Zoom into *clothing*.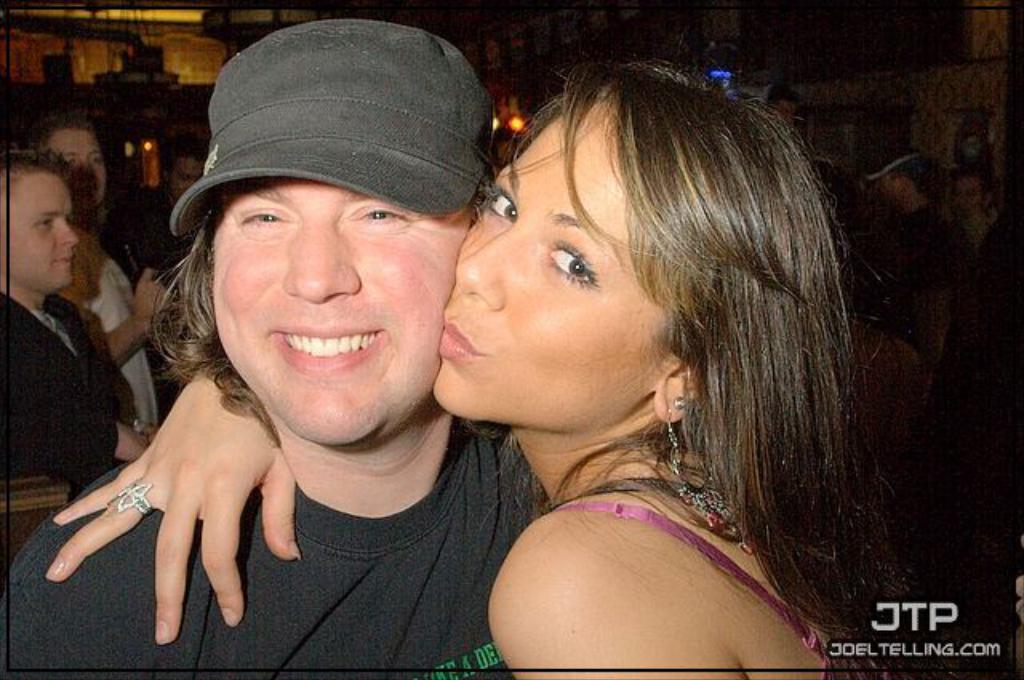
Zoom target: {"x1": 981, "y1": 214, "x2": 1022, "y2": 395}.
